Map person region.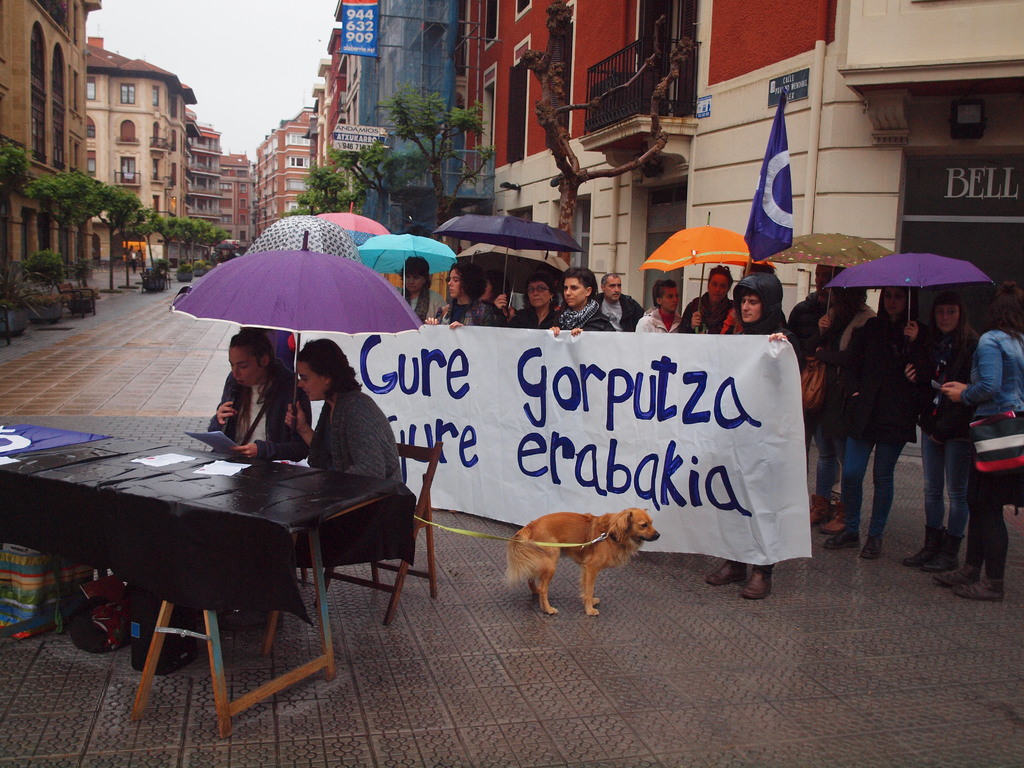
Mapped to (548, 268, 616, 336).
